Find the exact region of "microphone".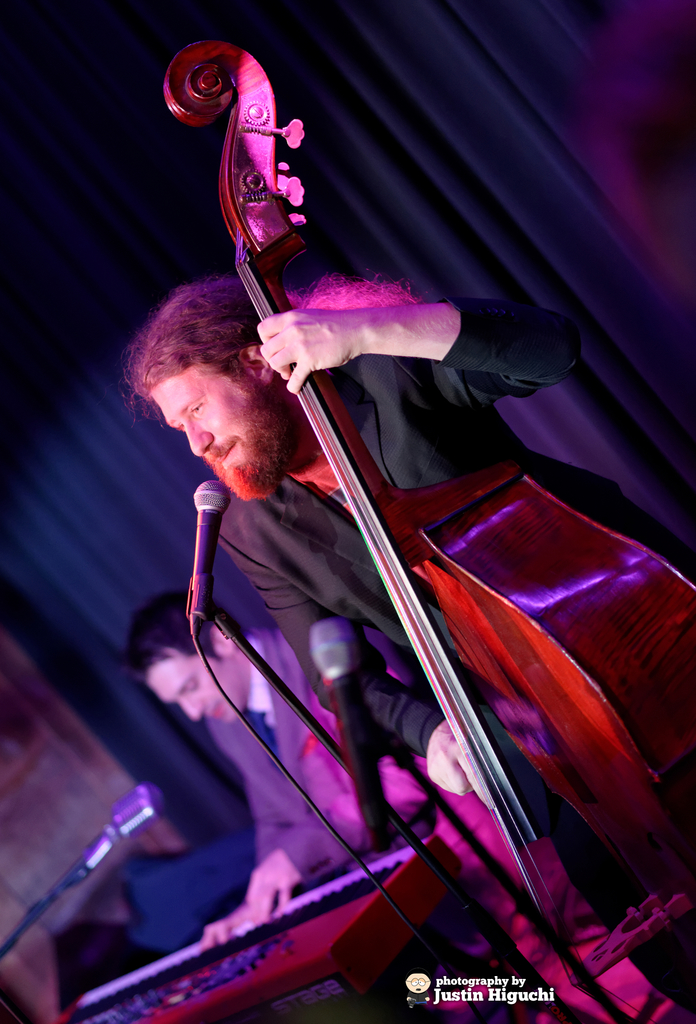
Exact region: locate(50, 781, 169, 901).
